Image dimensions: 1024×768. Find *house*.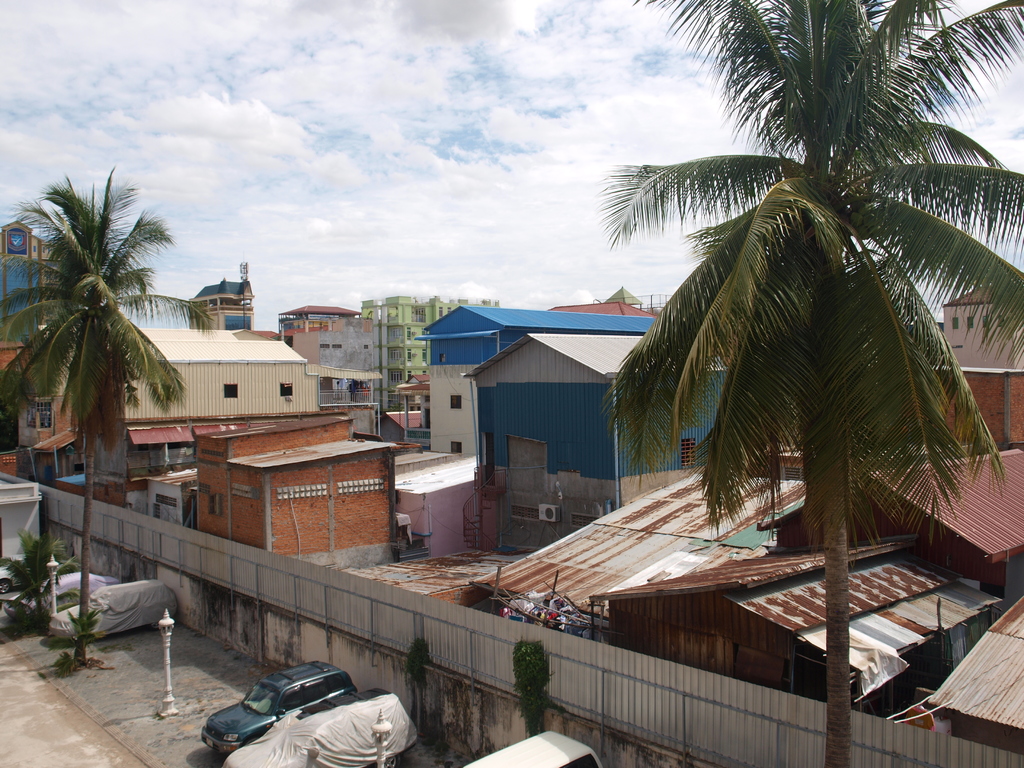
[407,460,482,557].
